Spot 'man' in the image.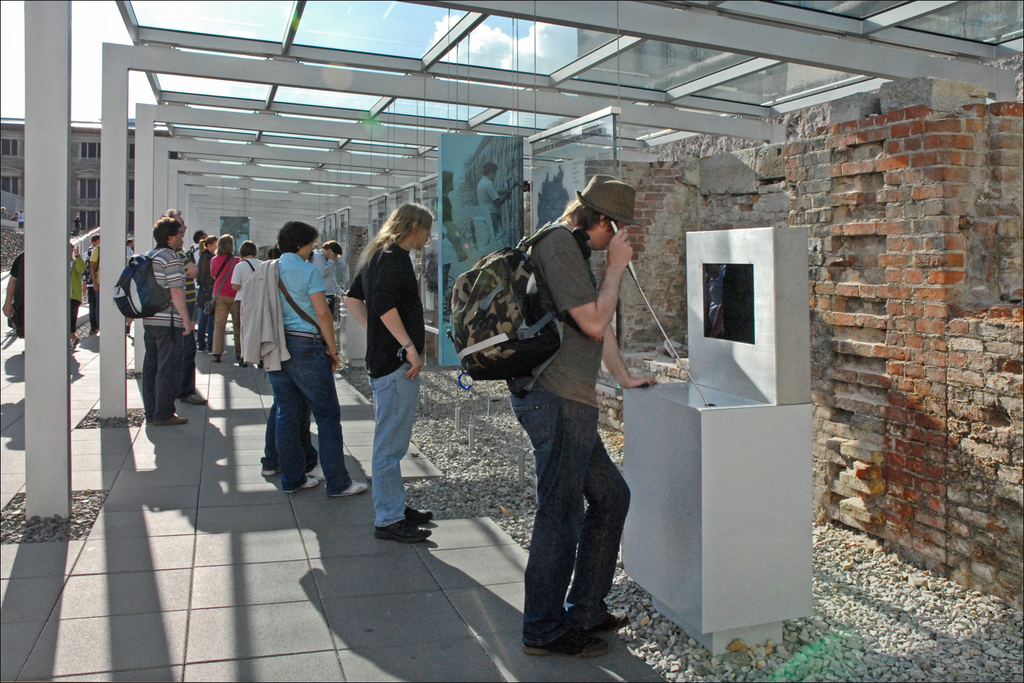
'man' found at <bbox>155, 208, 207, 404</bbox>.
